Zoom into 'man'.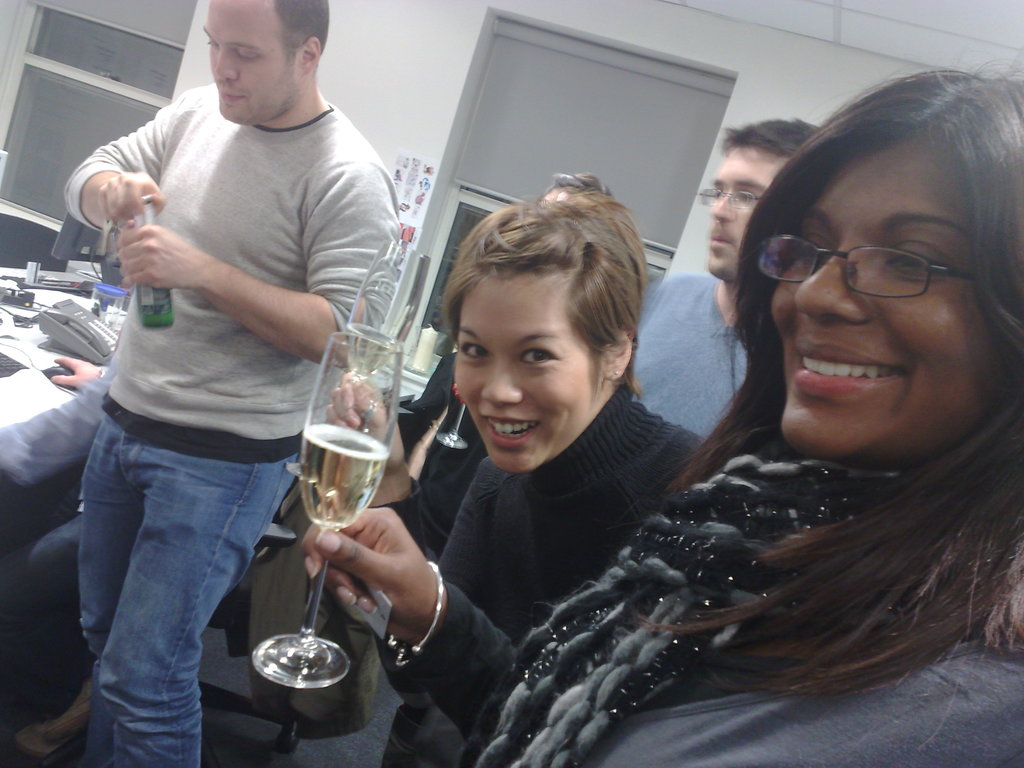
Zoom target: crop(0, 353, 108, 716).
